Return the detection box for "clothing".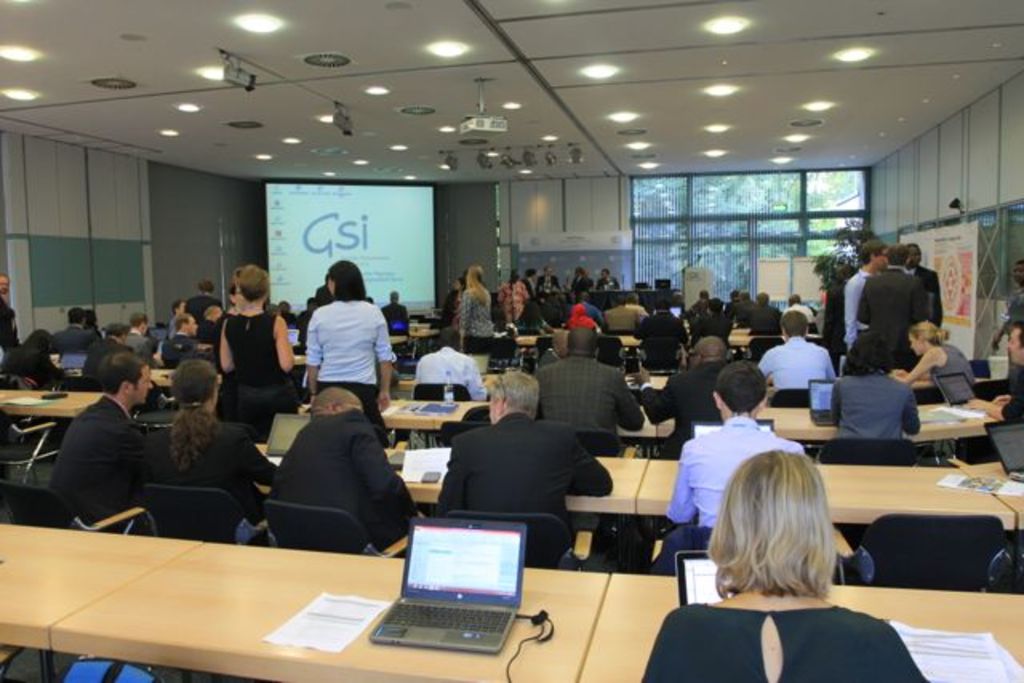
x1=667 y1=419 x2=816 y2=534.
